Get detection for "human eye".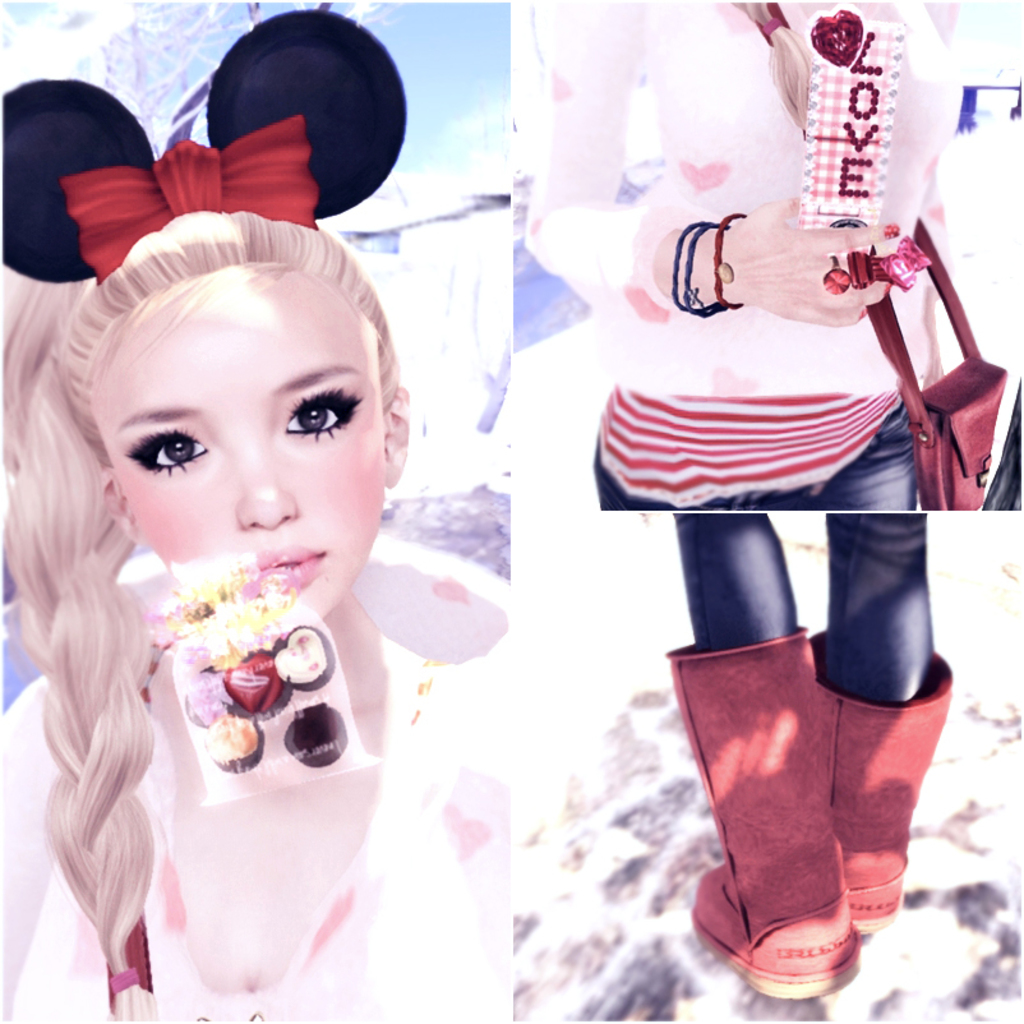
Detection: l=117, t=419, r=212, b=481.
